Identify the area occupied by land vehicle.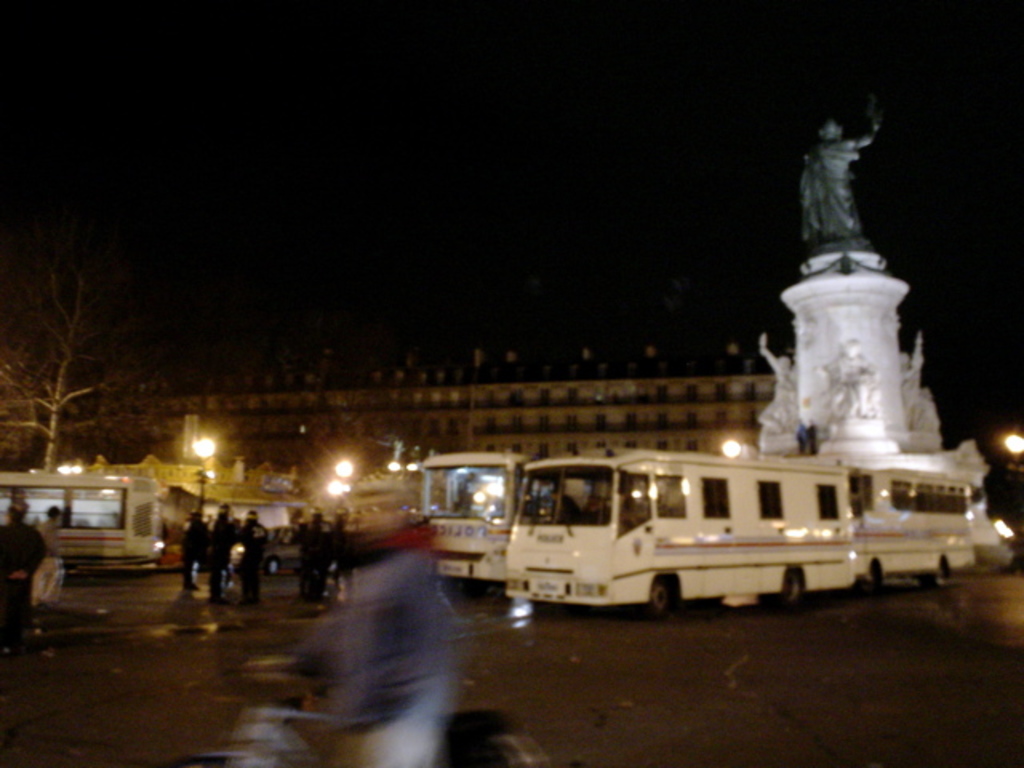
Area: (424,453,517,587).
